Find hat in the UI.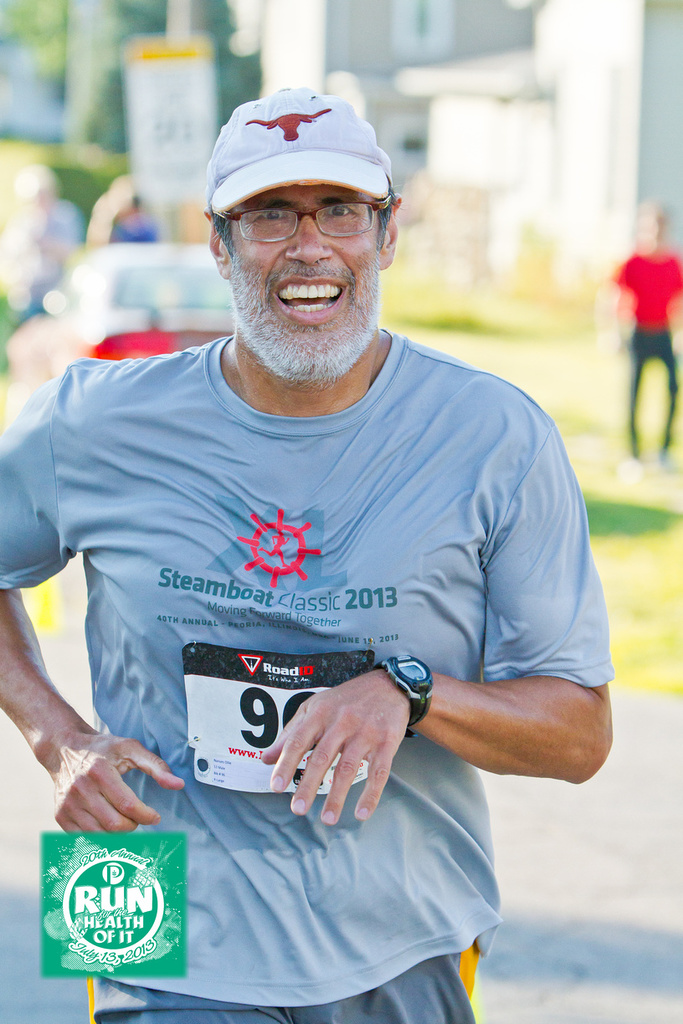
UI element at rect(203, 86, 395, 215).
